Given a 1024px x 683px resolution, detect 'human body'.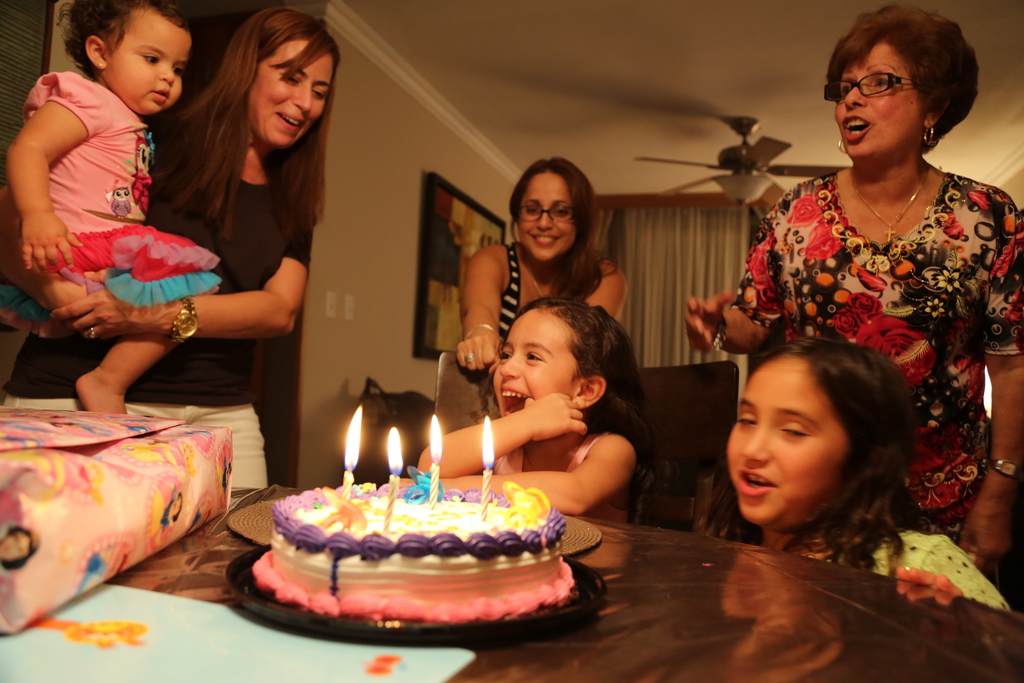
<region>699, 342, 1006, 616</region>.
